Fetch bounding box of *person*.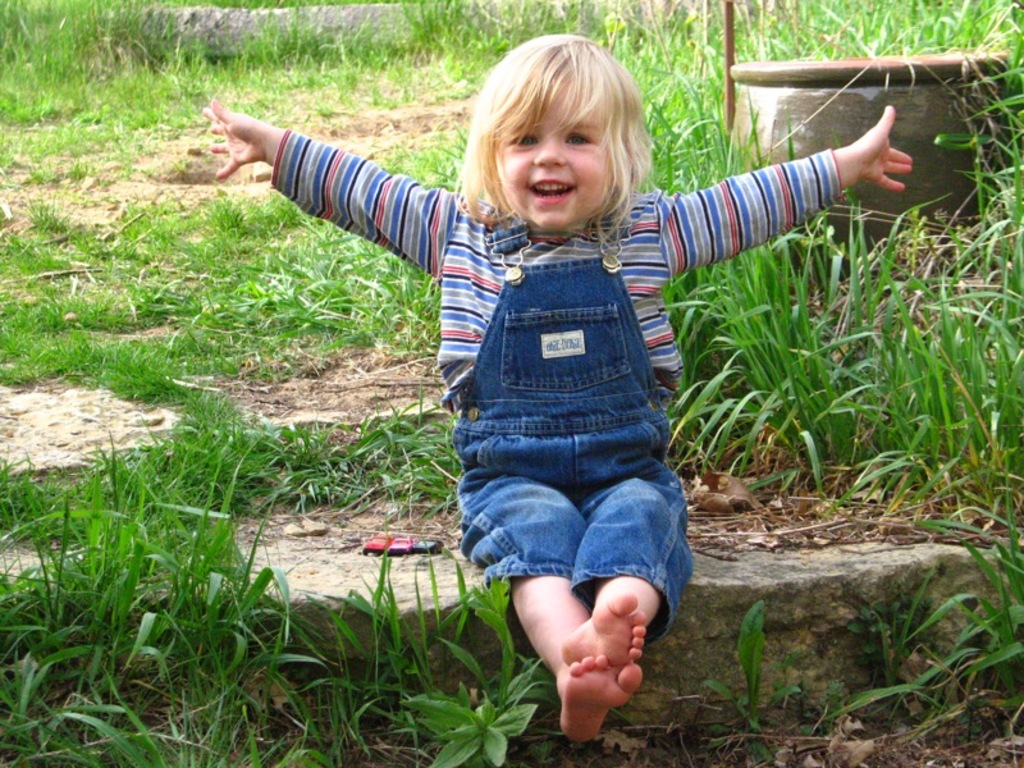
Bbox: (x1=200, y1=27, x2=920, y2=745).
